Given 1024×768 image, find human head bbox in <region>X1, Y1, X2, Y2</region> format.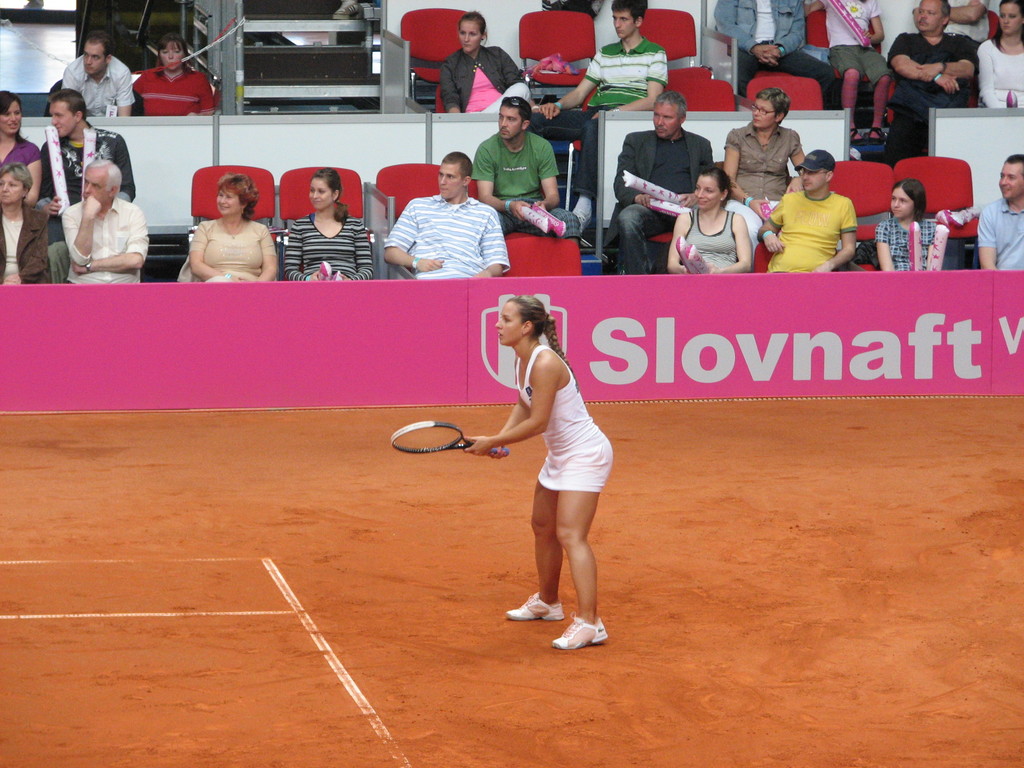
<region>83, 37, 113, 78</region>.
